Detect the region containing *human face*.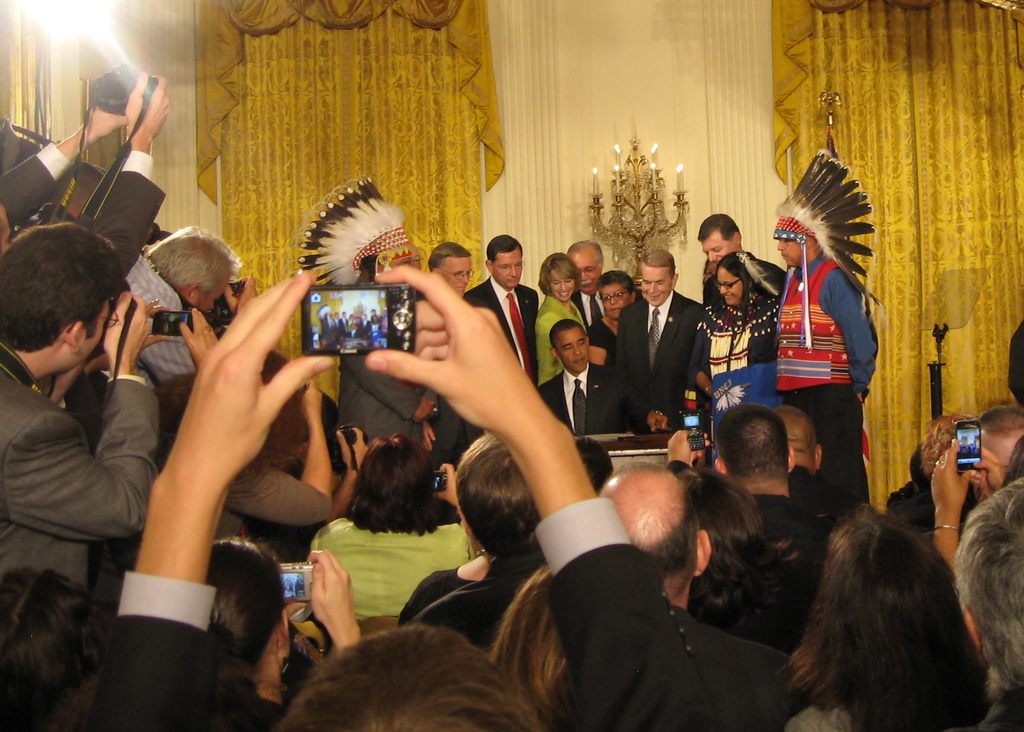
region(552, 270, 576, 302).
